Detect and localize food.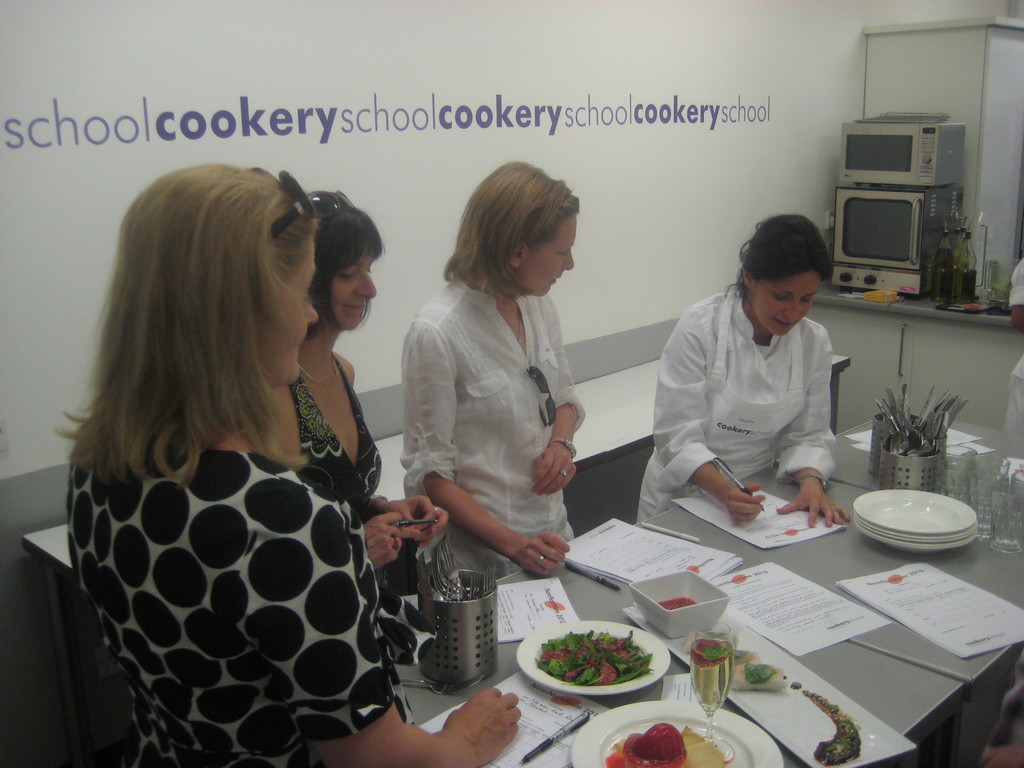
Localized at pyautogui.locateOnScreen(731, 656, 789, 692).
